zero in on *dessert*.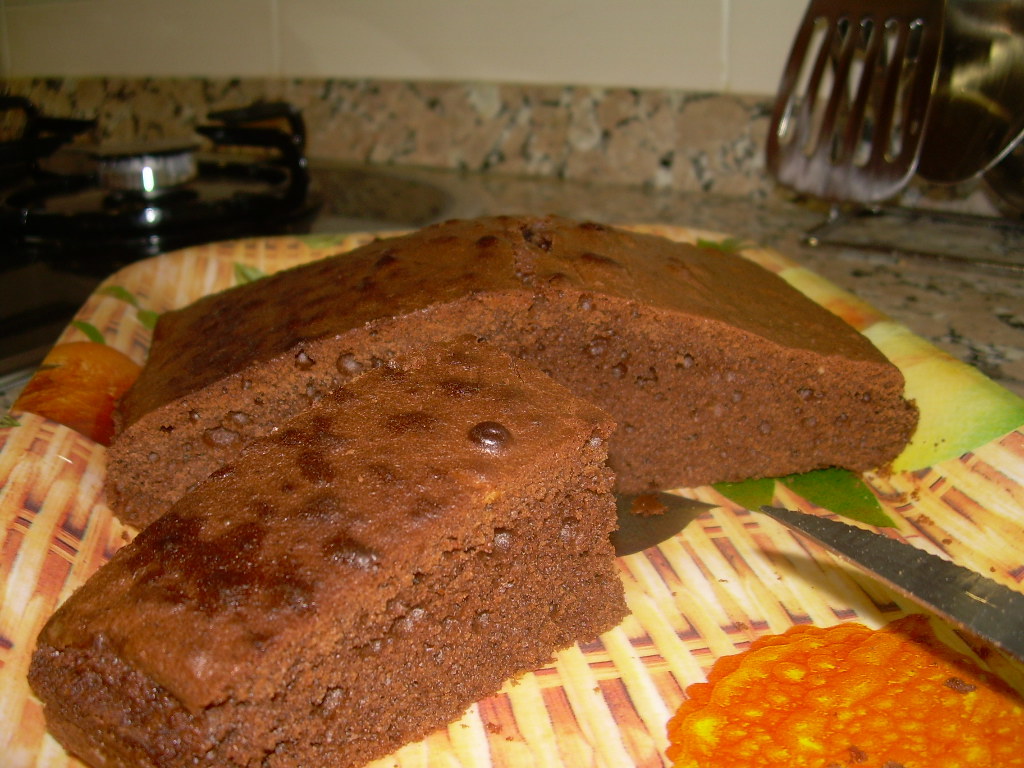
Zeroed in: bbox=(106, 210, 918, 525).
